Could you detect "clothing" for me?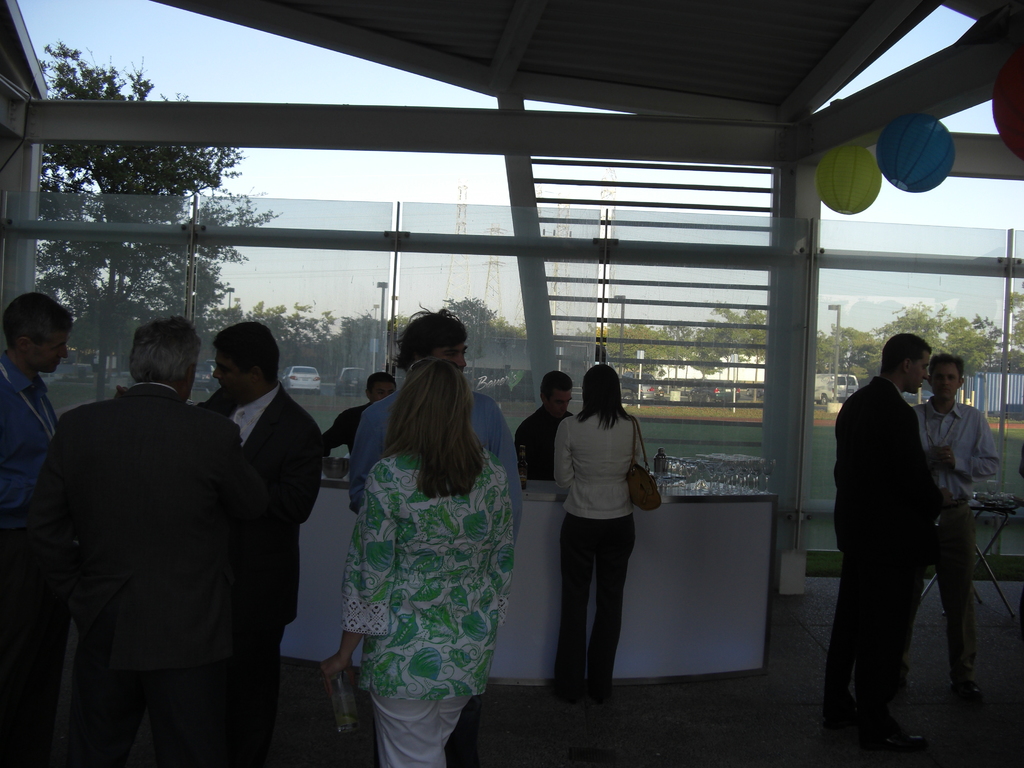
Detection result: Rect(0, 344, 59, 767).
